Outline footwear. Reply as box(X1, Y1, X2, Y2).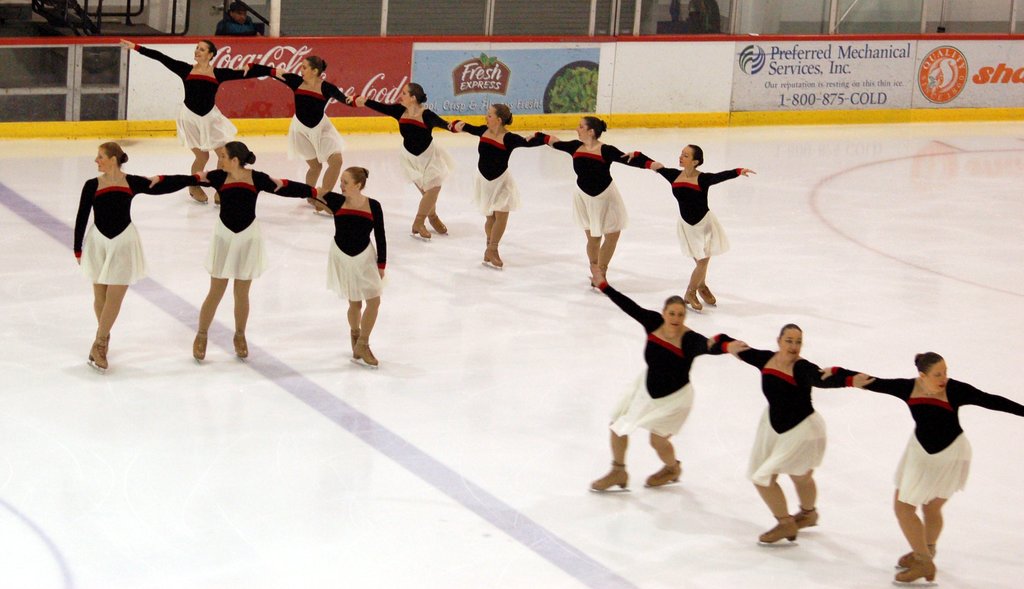
box(186, 186, 209, 205).
